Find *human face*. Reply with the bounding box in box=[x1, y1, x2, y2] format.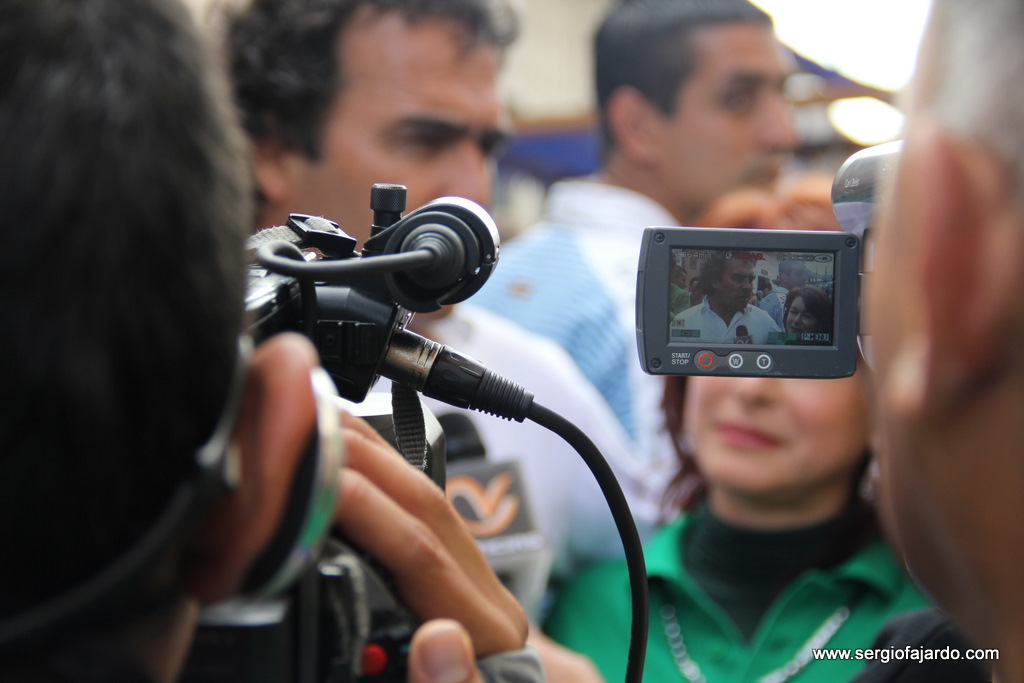
box=[682, 355, 875, 489].
